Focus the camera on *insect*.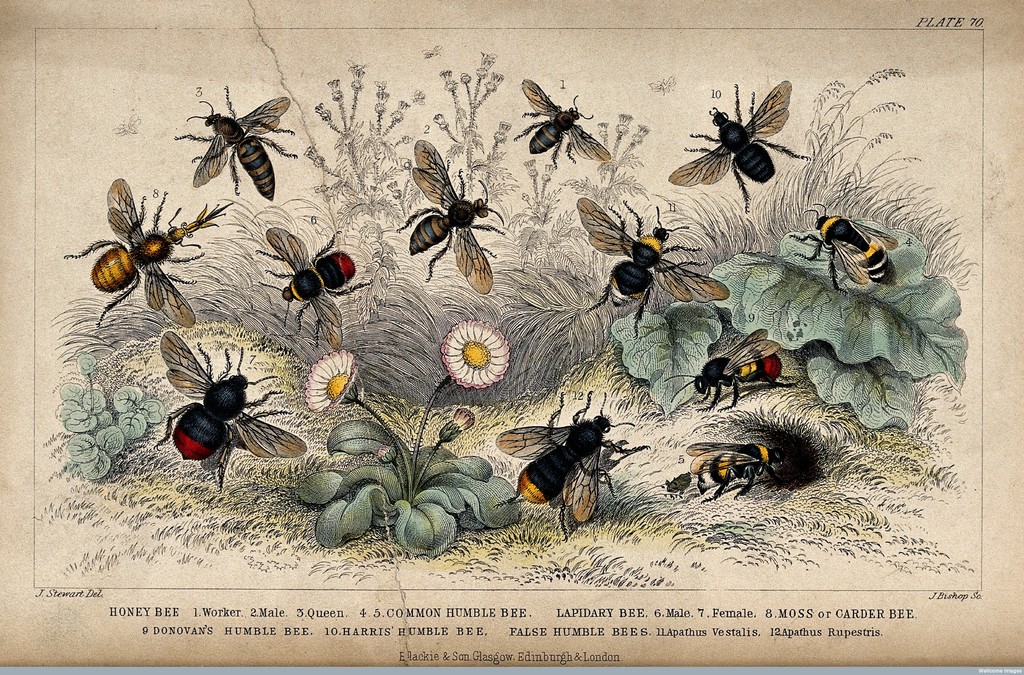
Focus region: (495,389,651,541).
